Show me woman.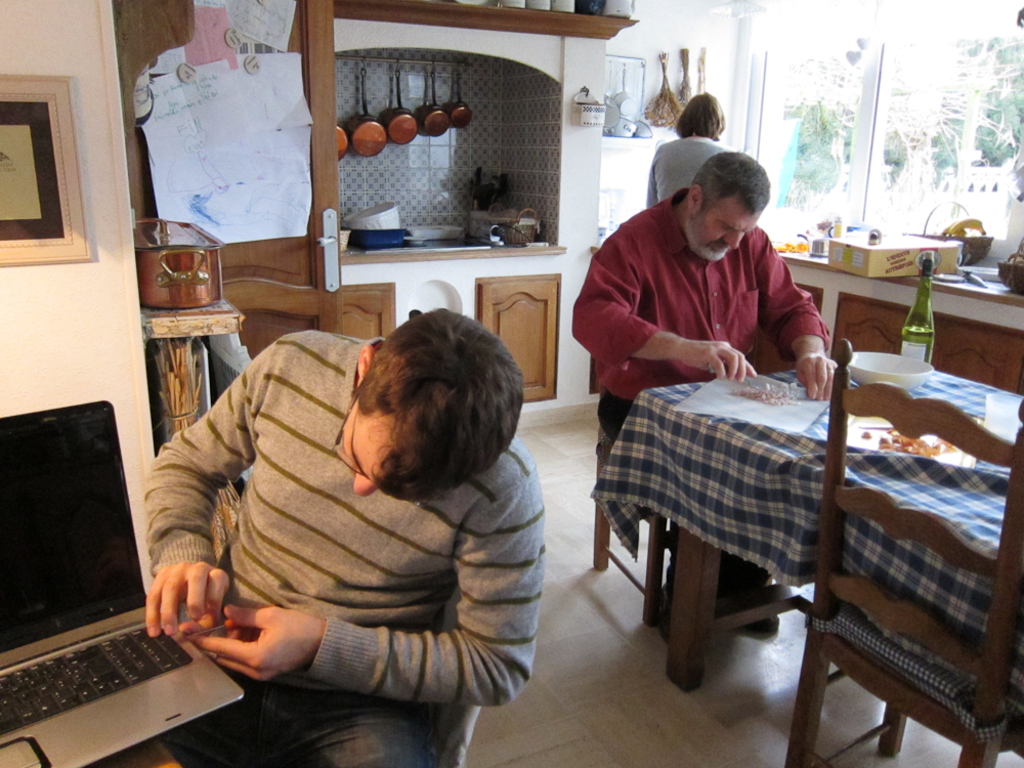
woman is here: bbox=(631, 78, 735, 216).
